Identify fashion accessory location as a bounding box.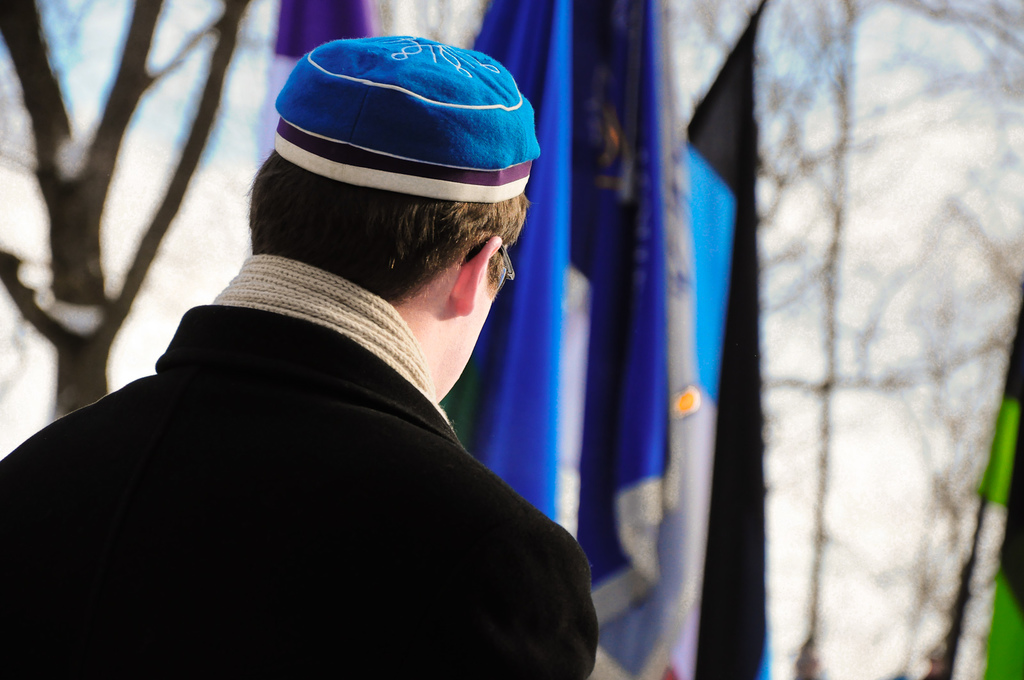
x1=268 y1=33 x2=545 y2=202.
